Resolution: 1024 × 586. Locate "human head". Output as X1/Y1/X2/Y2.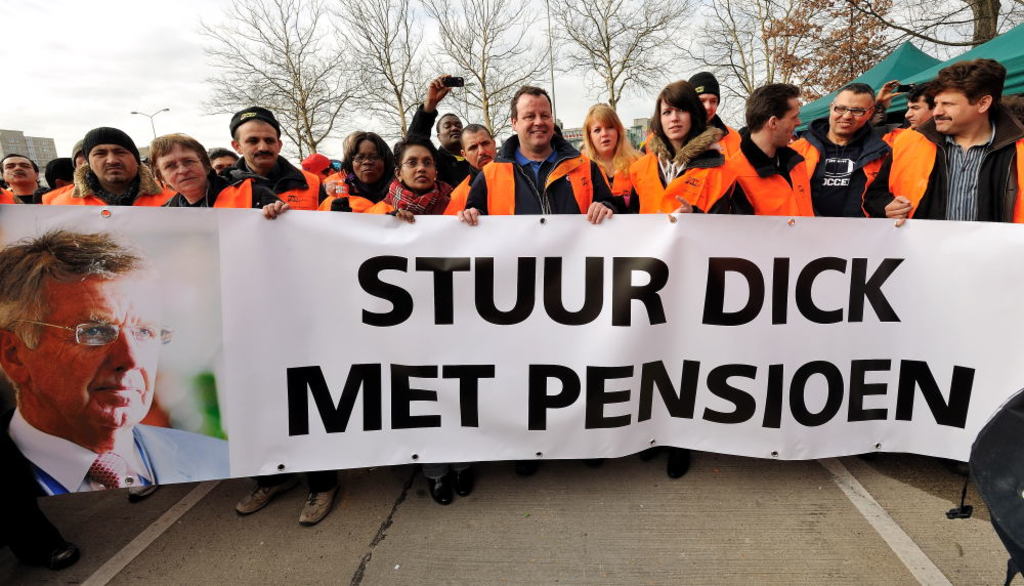
461/125/495/167.
